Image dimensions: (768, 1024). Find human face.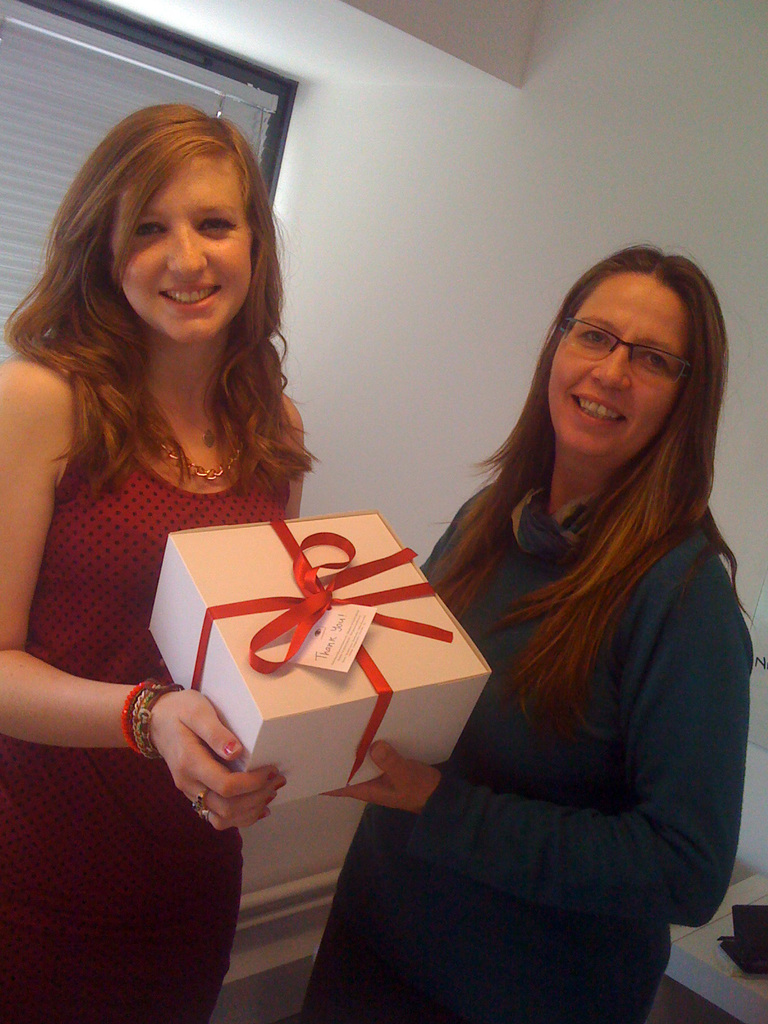
[550,275,687,455].
